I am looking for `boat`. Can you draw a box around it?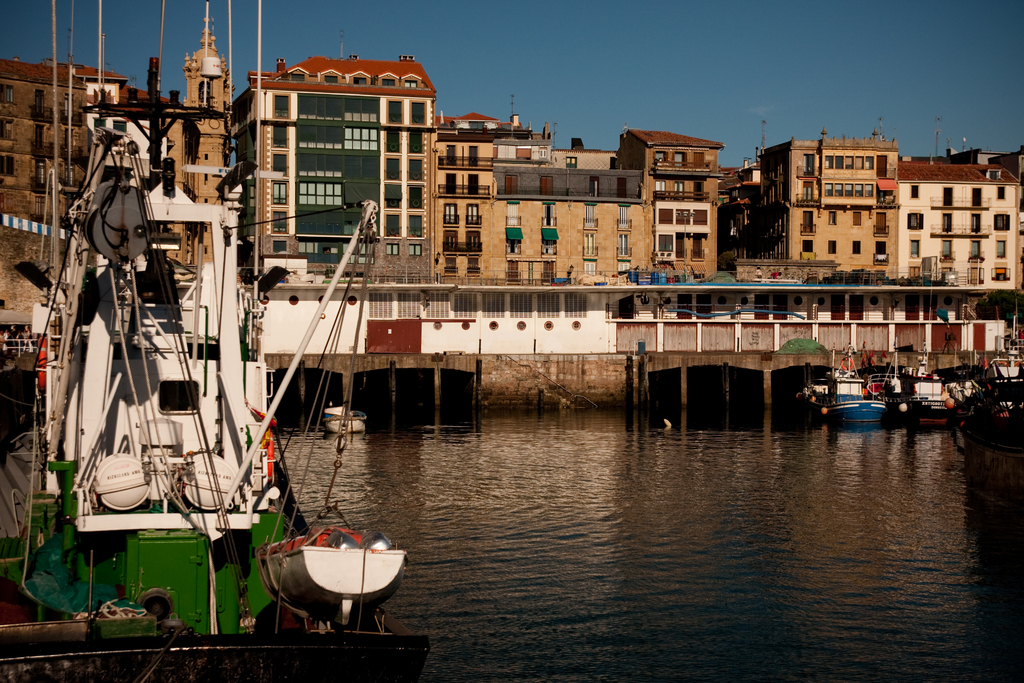
Sure, the bounding box is box=[792, 347, 886, 429].
